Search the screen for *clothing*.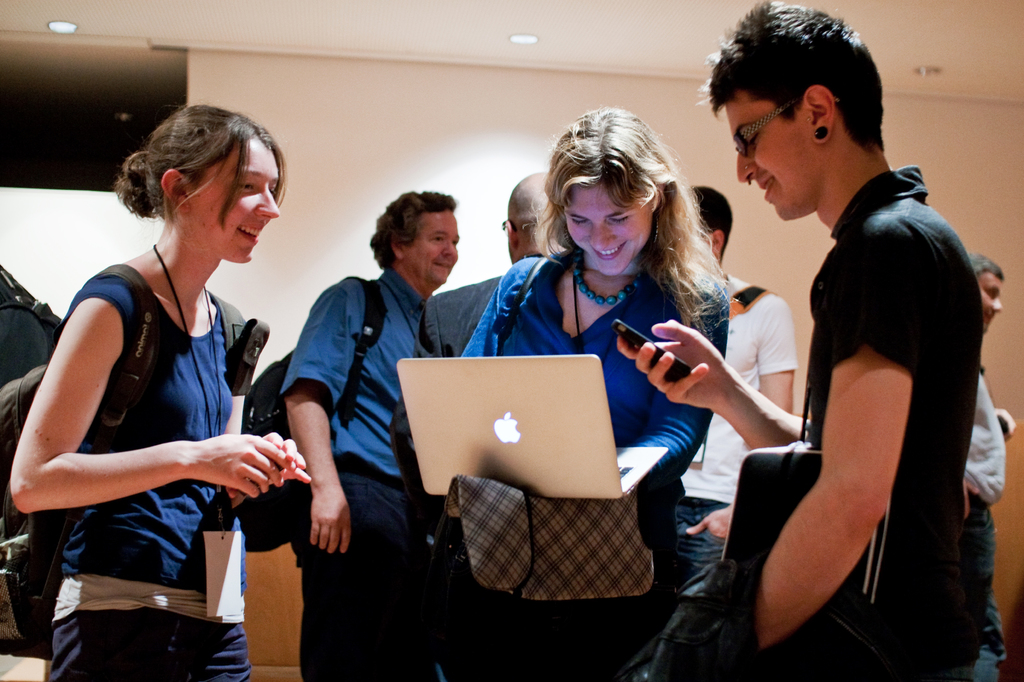
Found at (x1=634, y1=266, x2=795, y2=681).
